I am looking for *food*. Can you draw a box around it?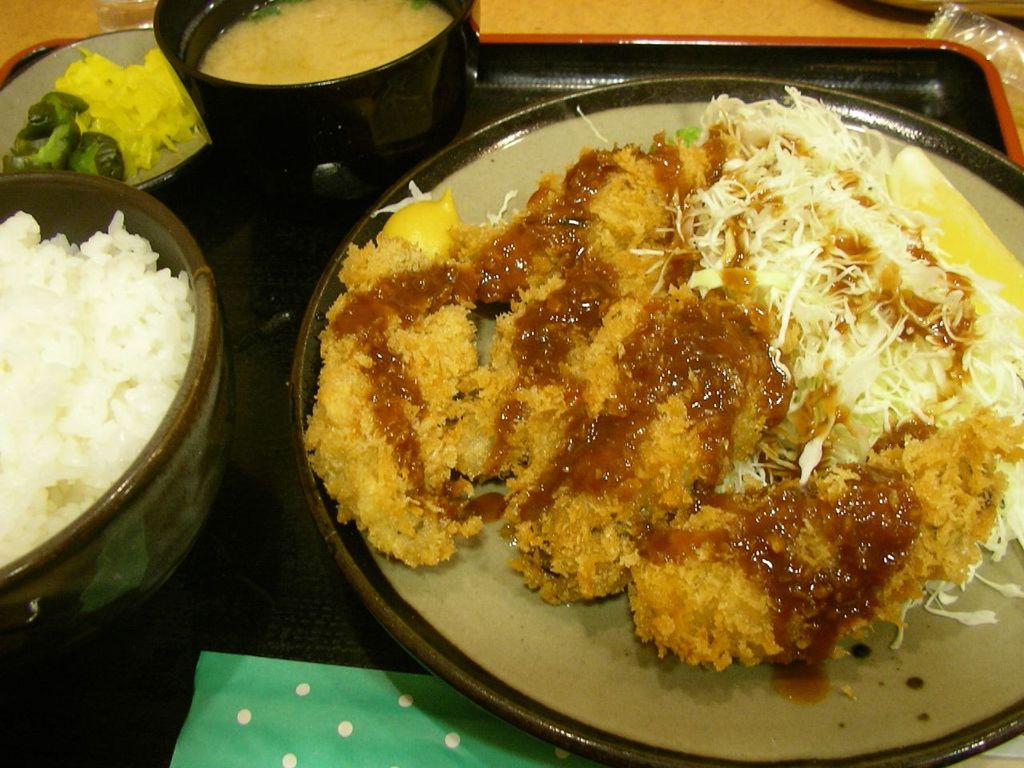
Sure, the bounding box is 0:42:202:183.
